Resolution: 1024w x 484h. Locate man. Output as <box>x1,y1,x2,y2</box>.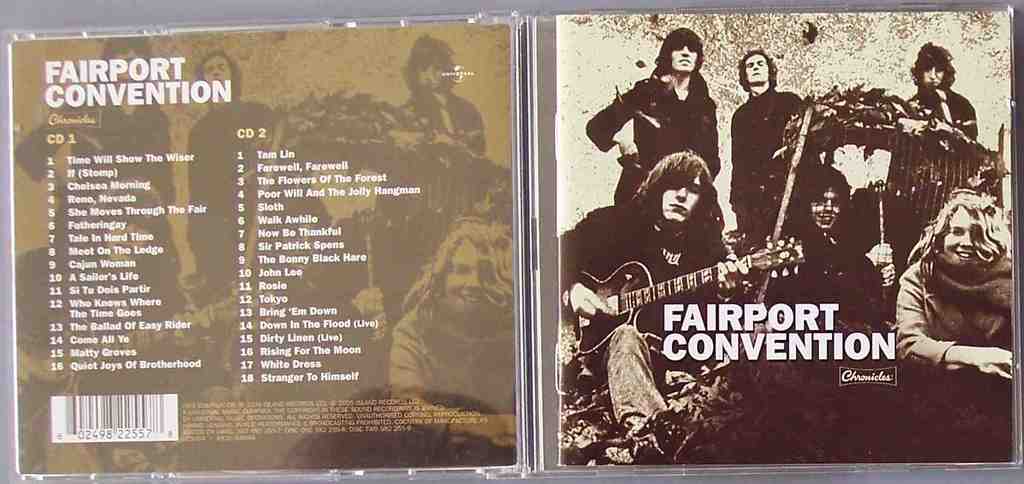
<box>372,35,486,253</box>.
